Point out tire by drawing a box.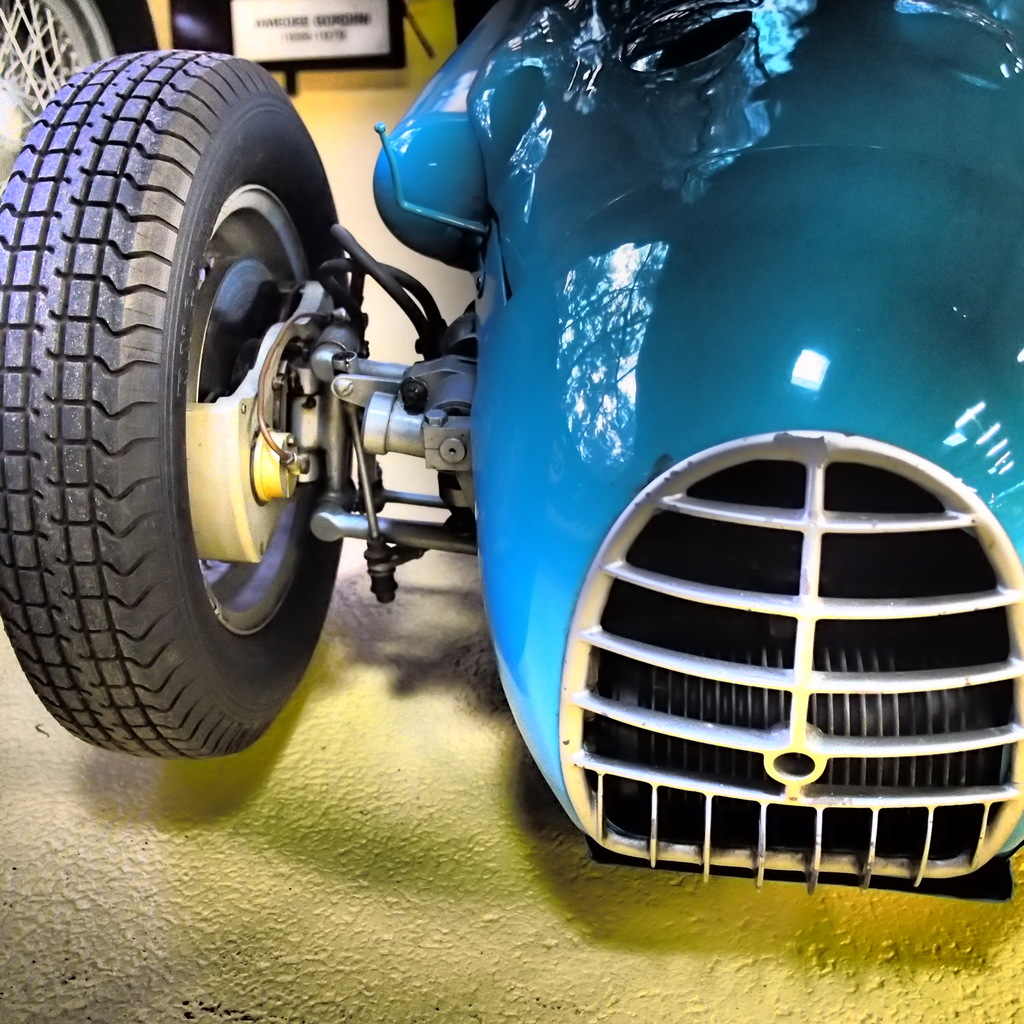
3, 32, 361, 758.
